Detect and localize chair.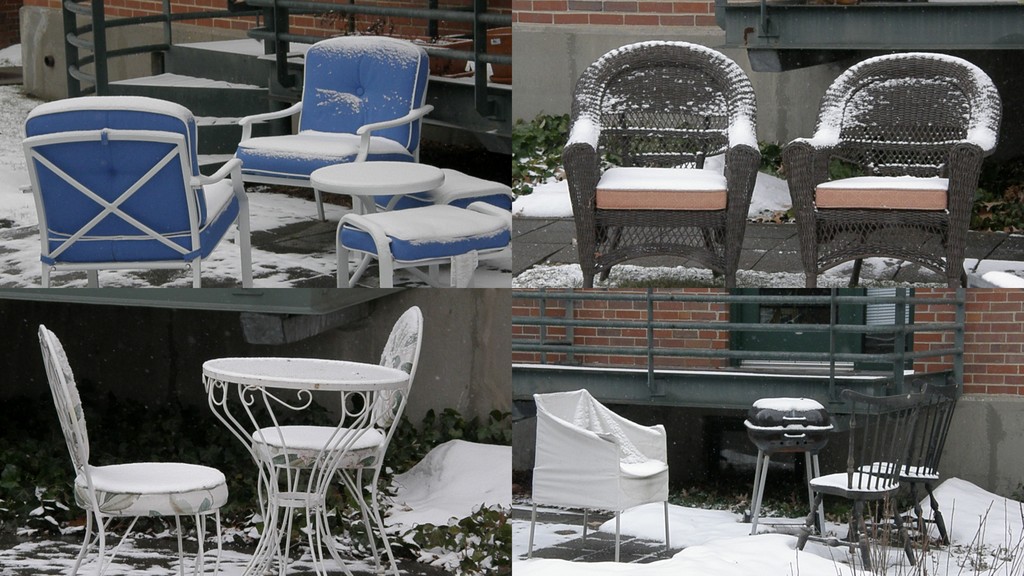
Localized at left=780, top=52, right=1003, bottom=283.
